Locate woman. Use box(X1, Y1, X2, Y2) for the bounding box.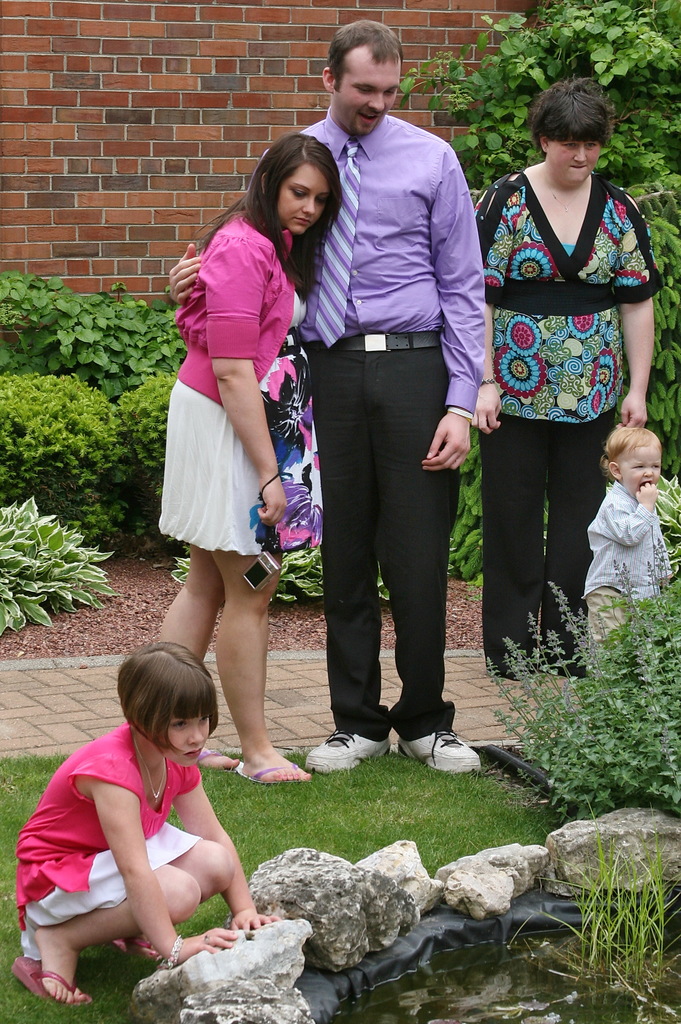
box(462, 76, 671, 686).
